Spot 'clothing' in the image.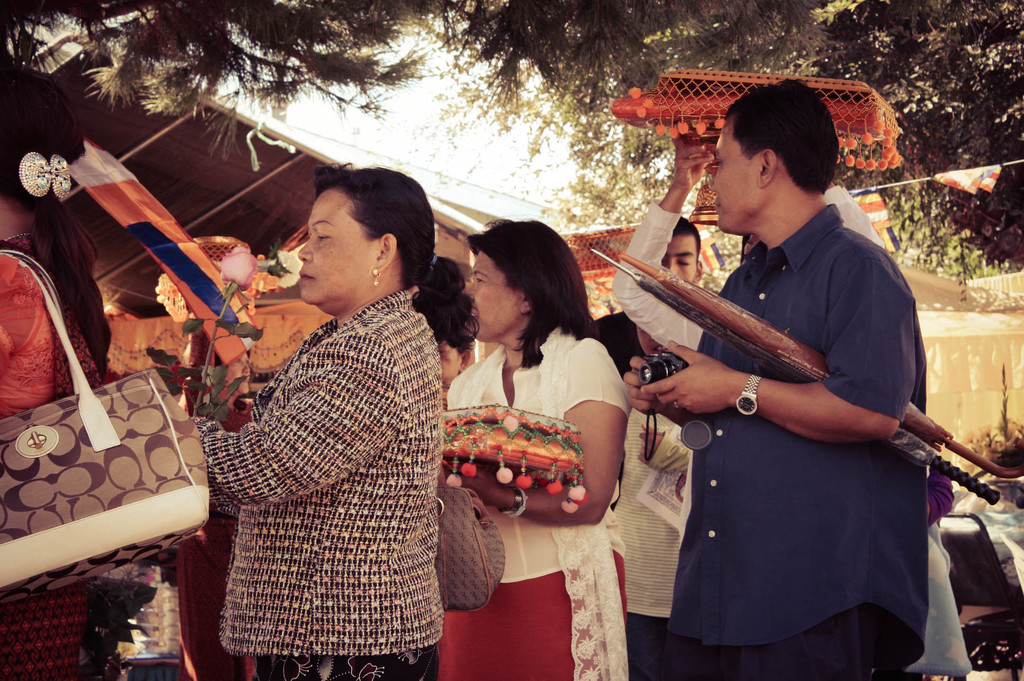
'clothing' found at (954, 469, 1023, 572).
